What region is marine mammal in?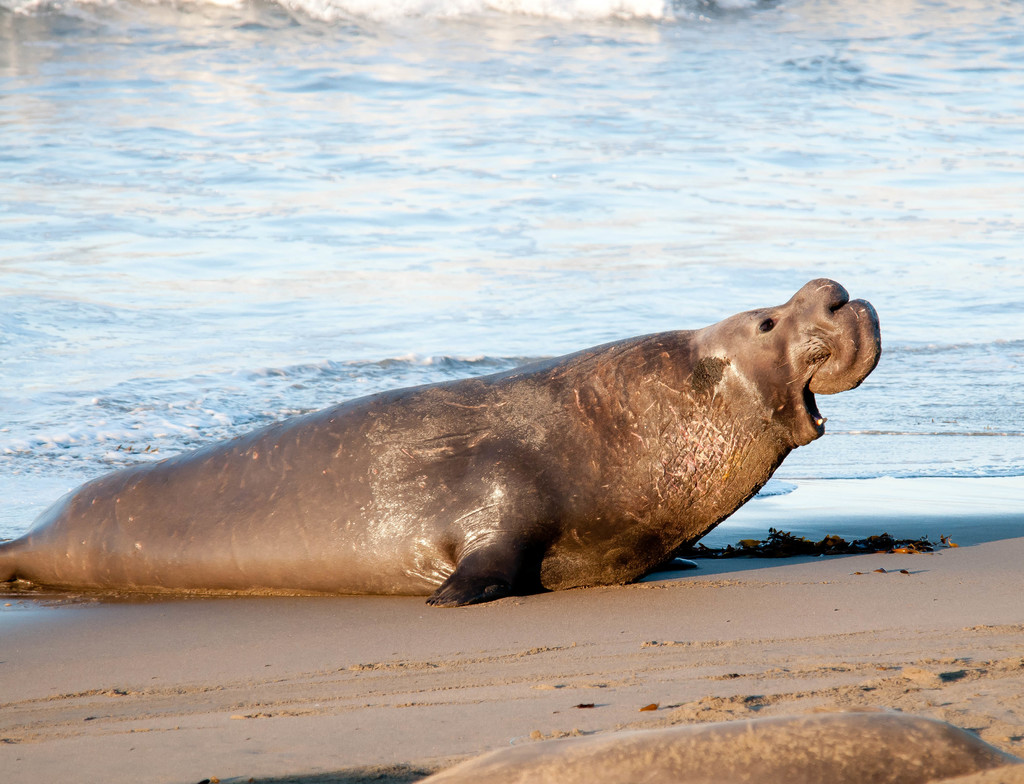
[0,281,859,620].
